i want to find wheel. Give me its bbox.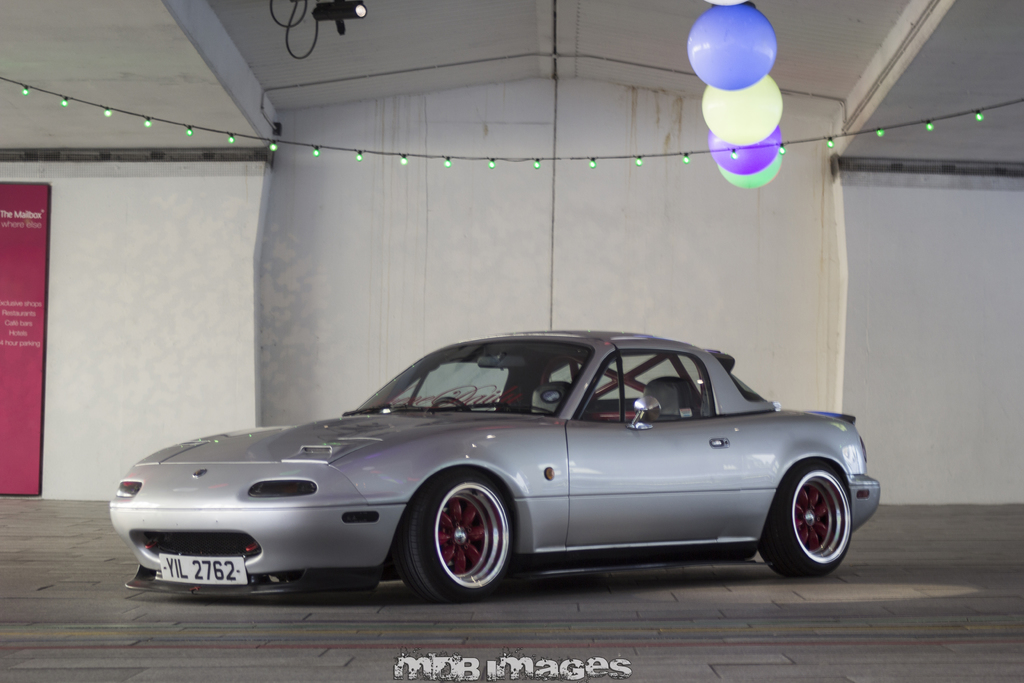
pyautogui.locateOnScreen(416, 493, 504, 592).
